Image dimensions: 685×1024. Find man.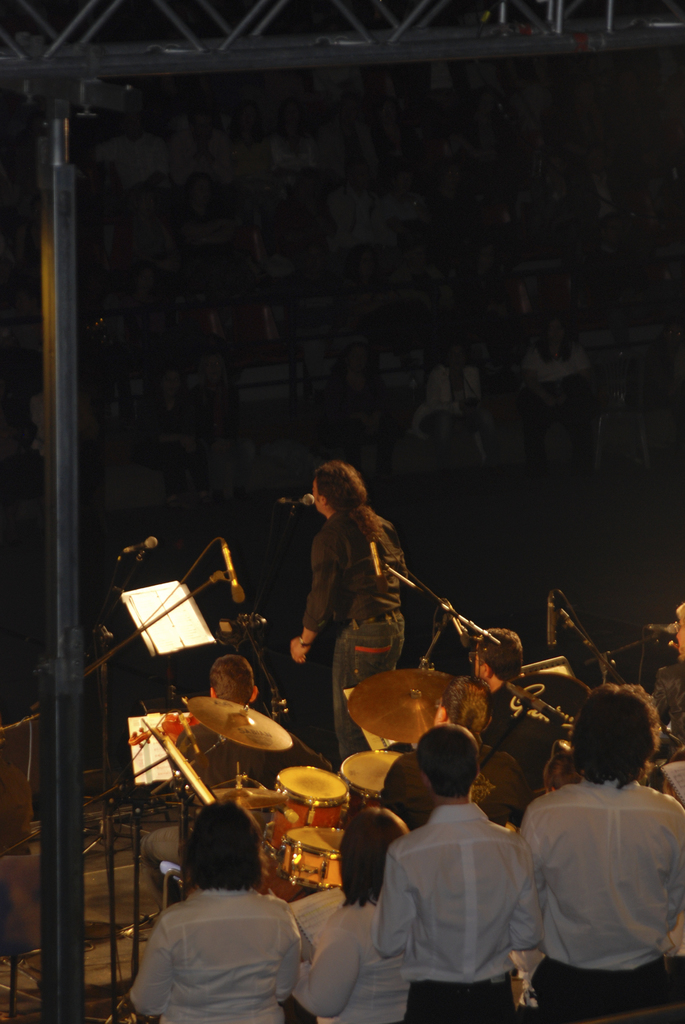
363,719,539,1023.
